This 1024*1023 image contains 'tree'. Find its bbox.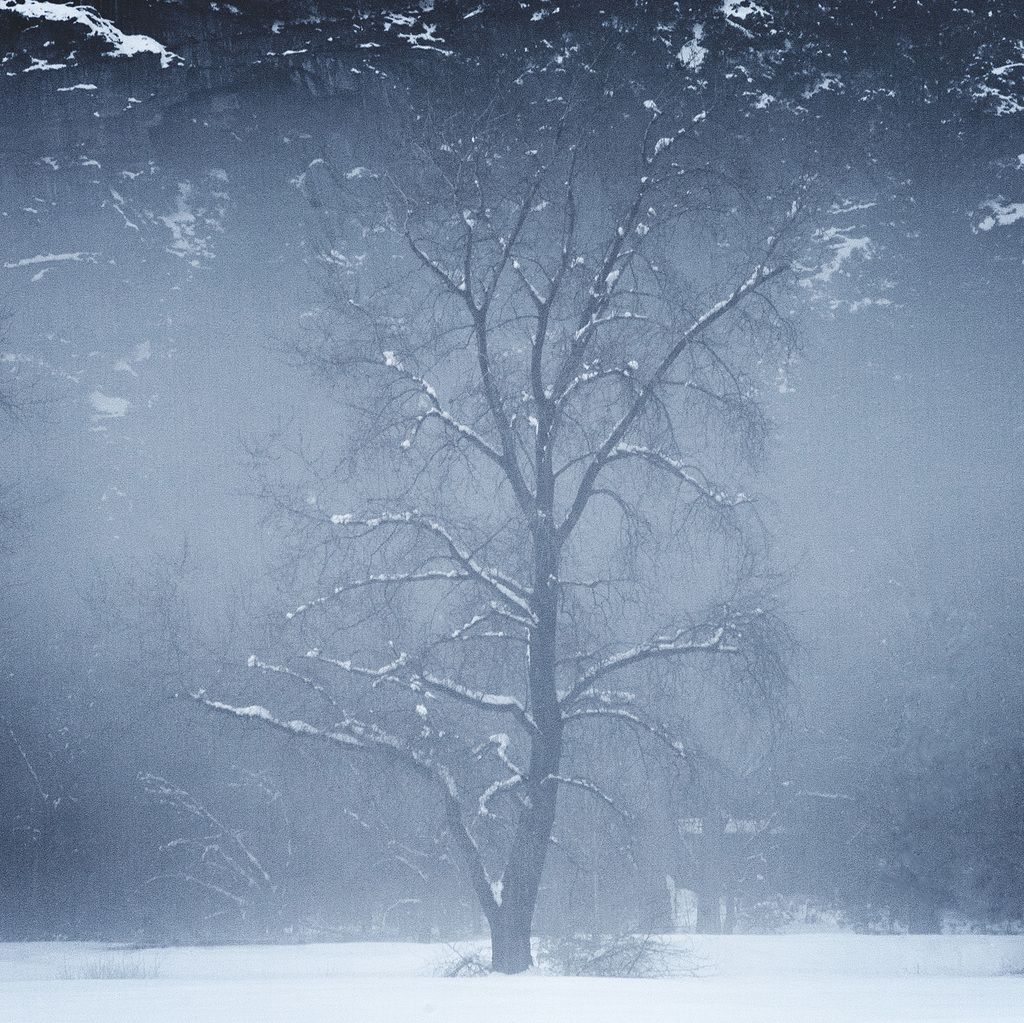
(273, 119, 809, 996).
